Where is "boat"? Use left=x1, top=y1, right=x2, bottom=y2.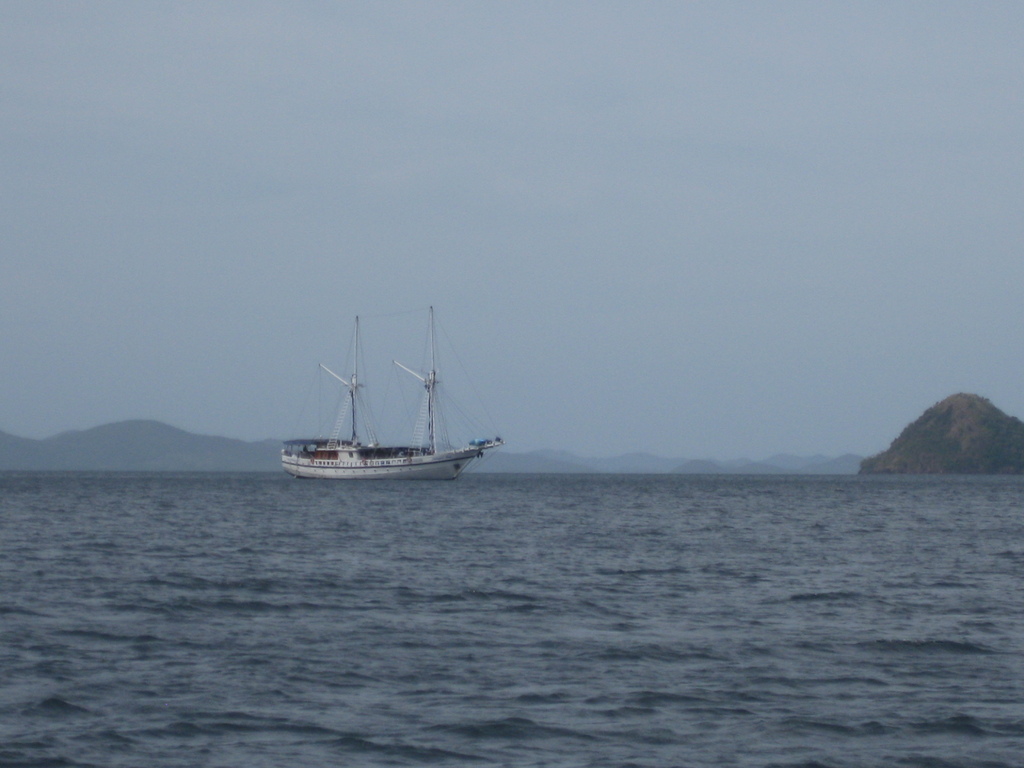
left=273, top=319, right=525, bottom=503.
